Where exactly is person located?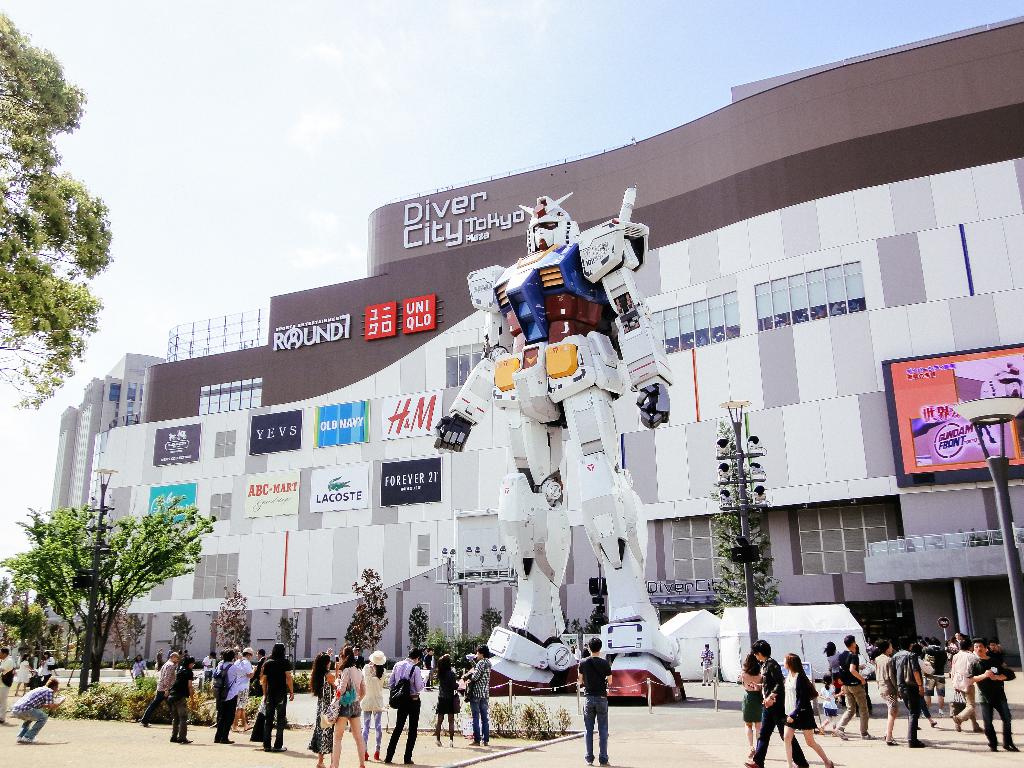
Its bounding box is l=308, t=656, r=333, b=767.
